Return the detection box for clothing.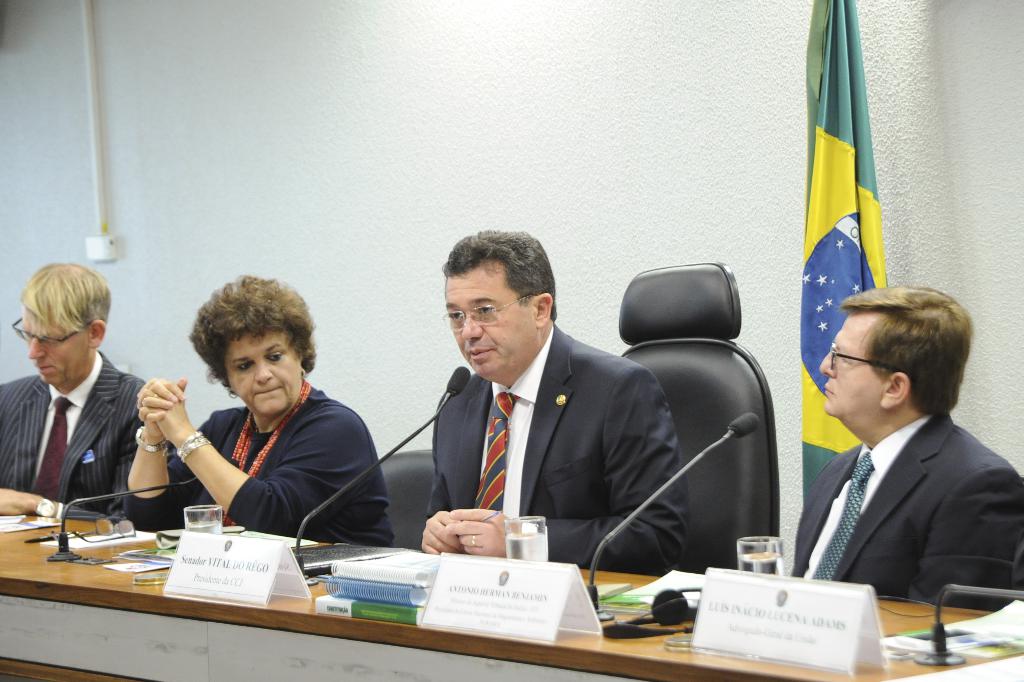
(x1=124, y1=384, x2=396, y2=548).
